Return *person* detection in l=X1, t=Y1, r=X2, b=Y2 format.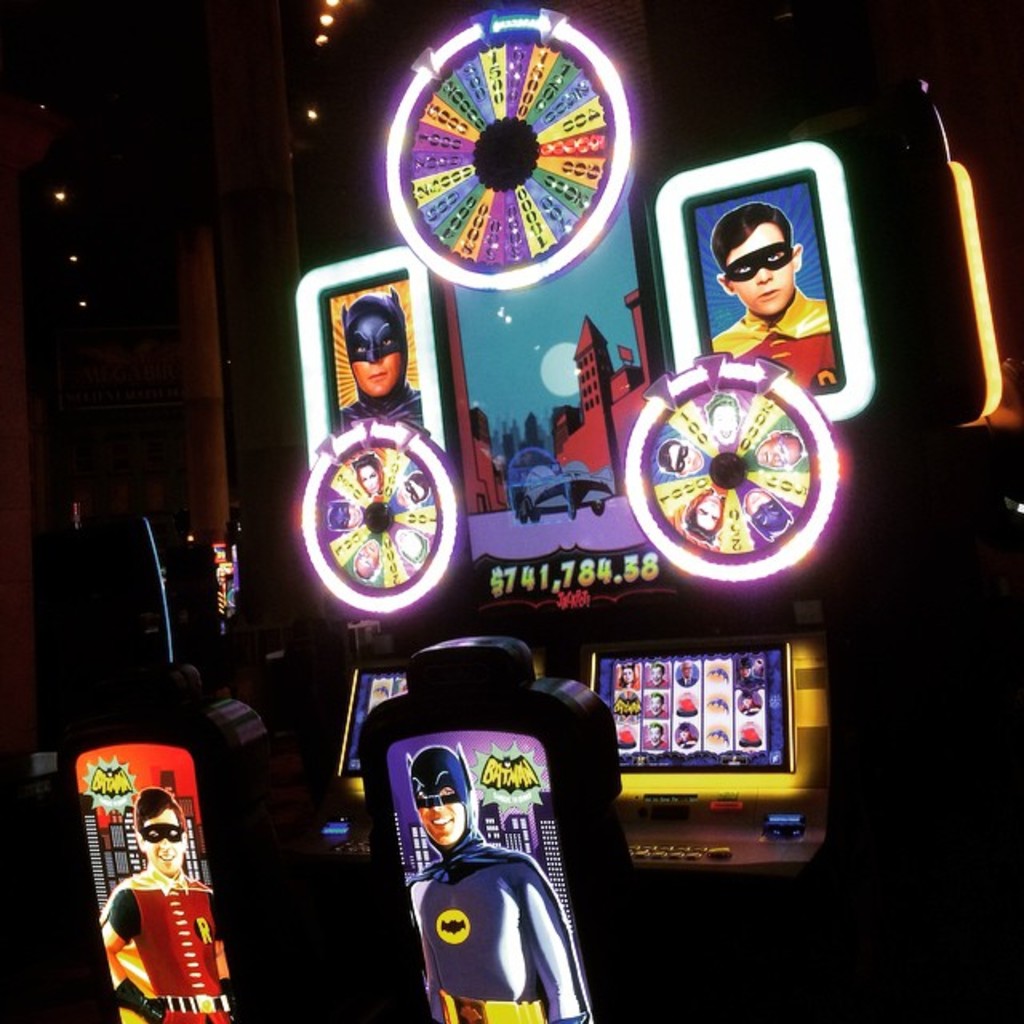
l=691, t=490, r=733, b=544.
